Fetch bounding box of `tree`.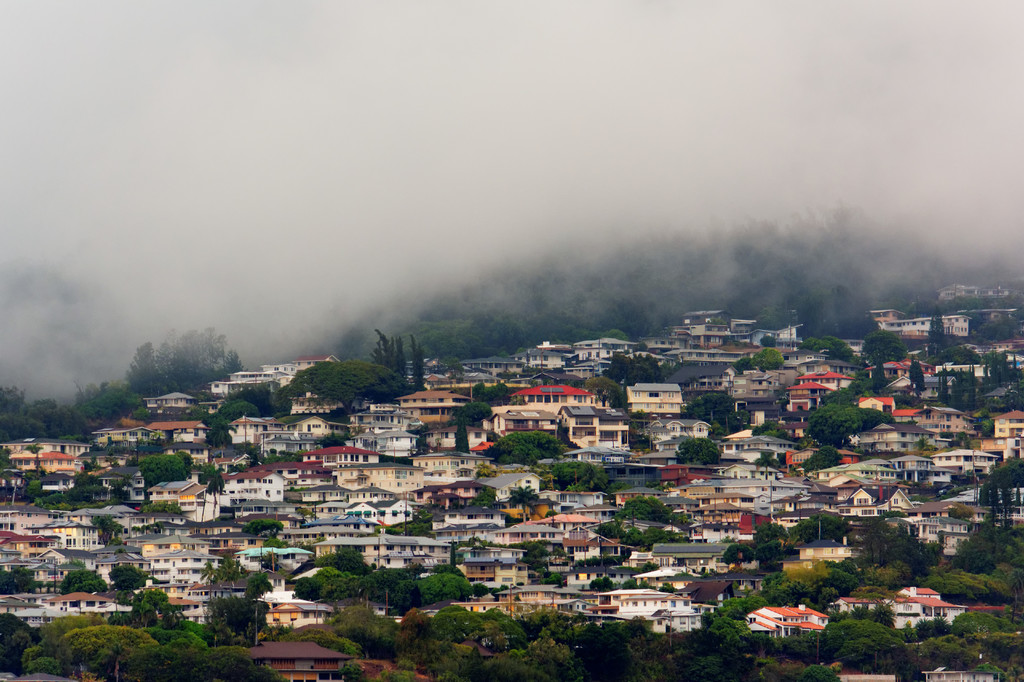
Bbox: x1=333, y1=602, x2=396, y2=654.
